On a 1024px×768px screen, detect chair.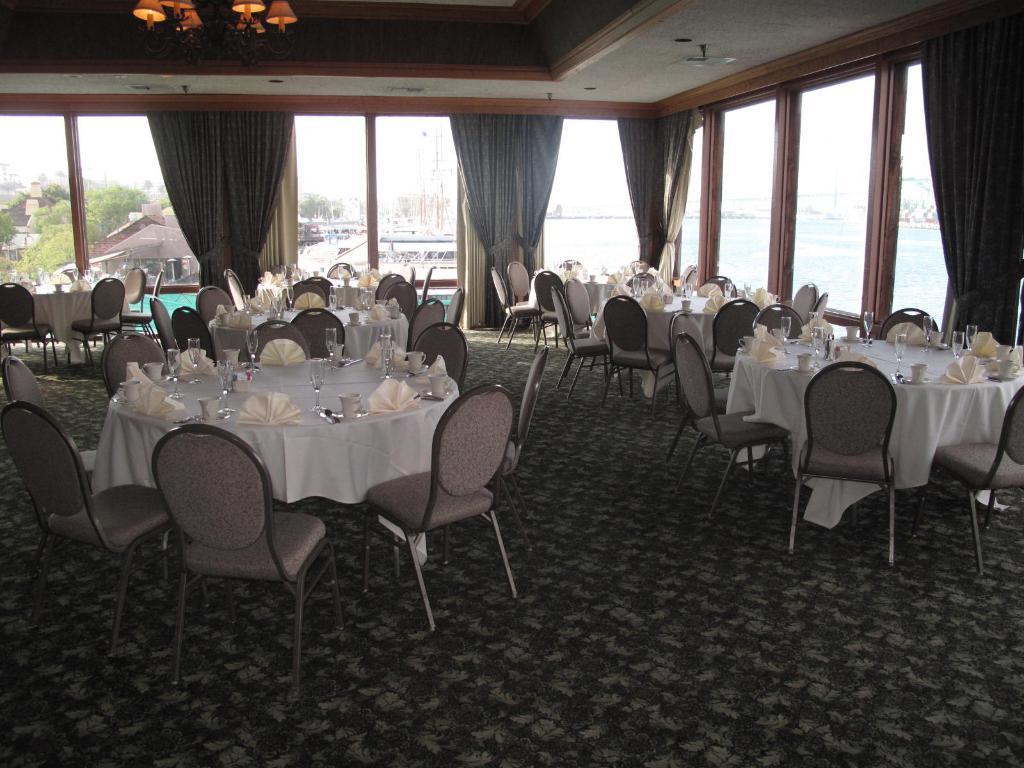
rect(788, 282, 822, 320).
